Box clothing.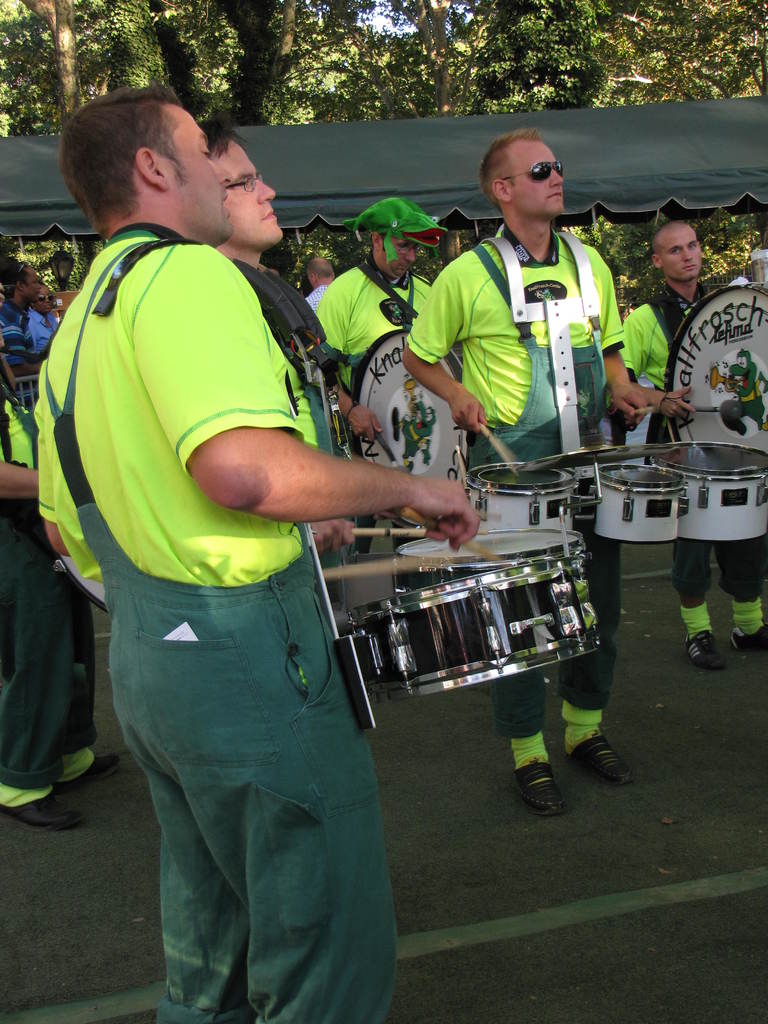
x1=315 y1=263 x2=436 y2=382.
